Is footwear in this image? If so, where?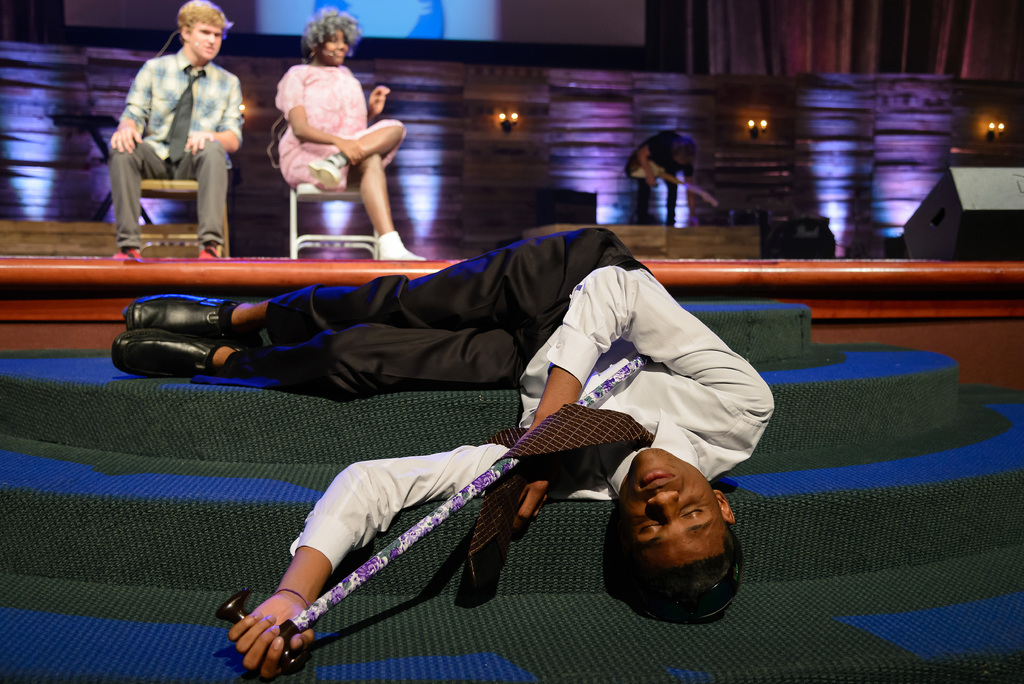
Yes, at locate(376, 231, 427, 263).
